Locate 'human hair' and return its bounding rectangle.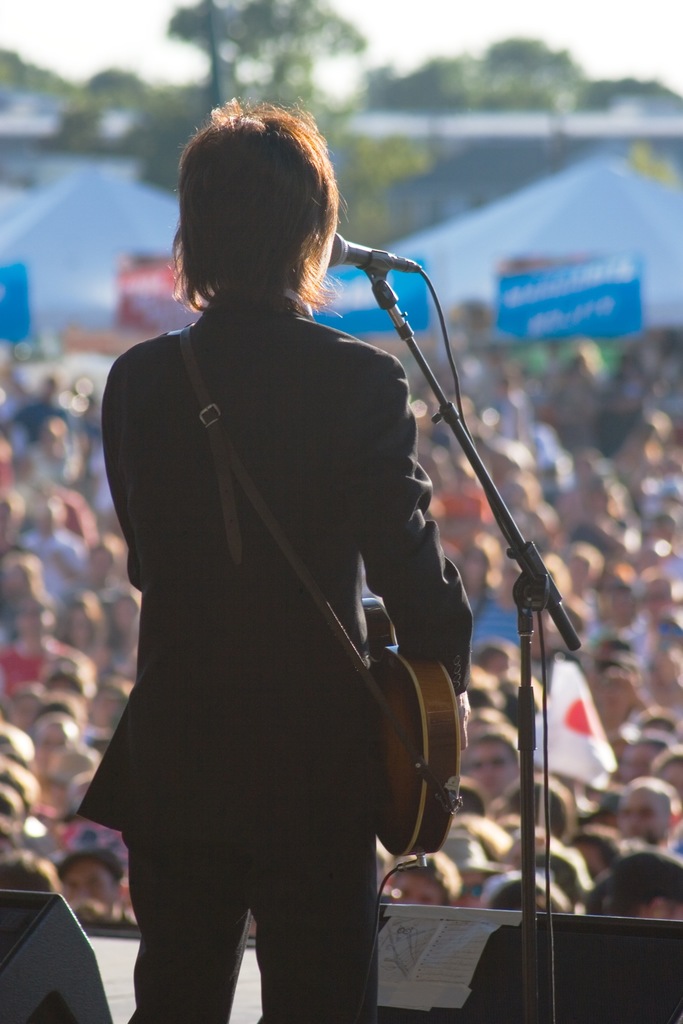
<region>498, 879, 560, 909</region>.
